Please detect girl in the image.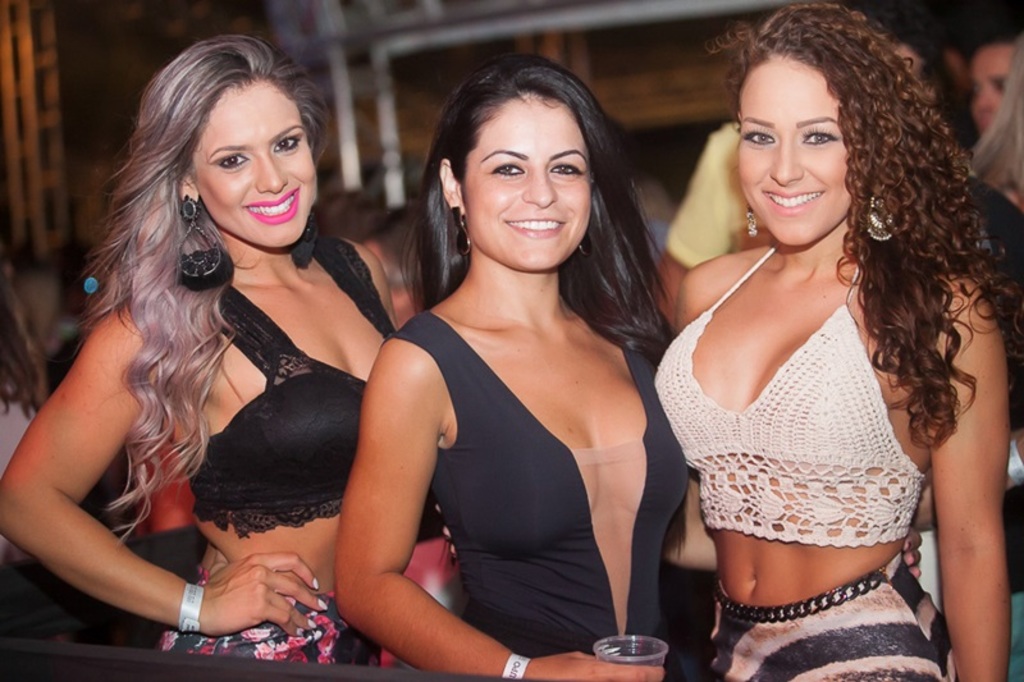
box(650, 1, 1019, 681).
